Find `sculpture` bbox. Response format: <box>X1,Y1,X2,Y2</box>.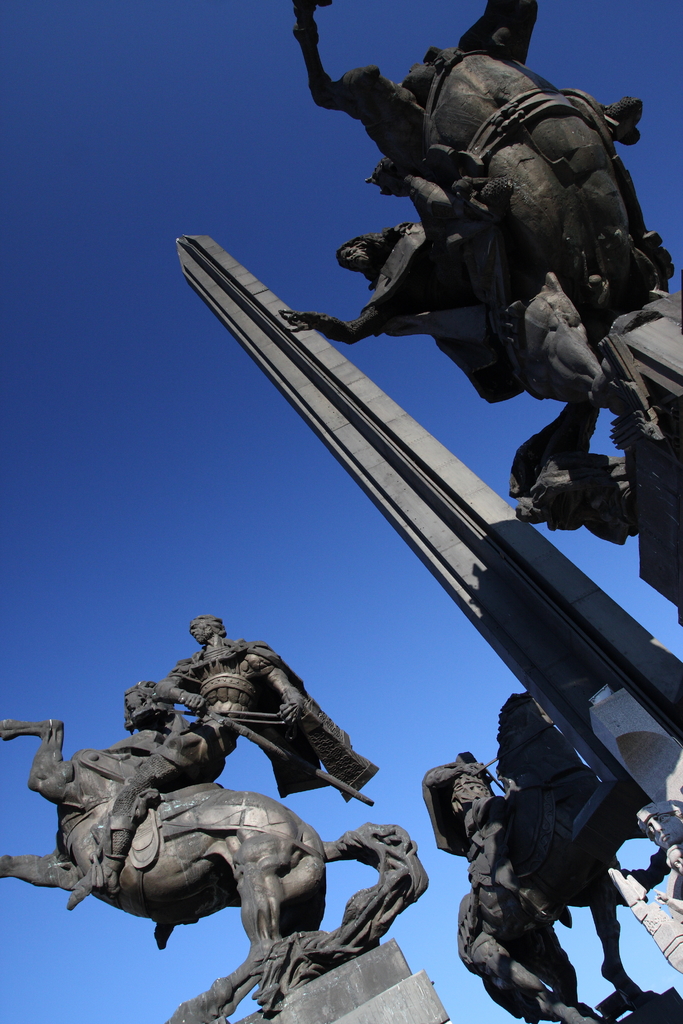
<box>0,593,445,1023</box>.
